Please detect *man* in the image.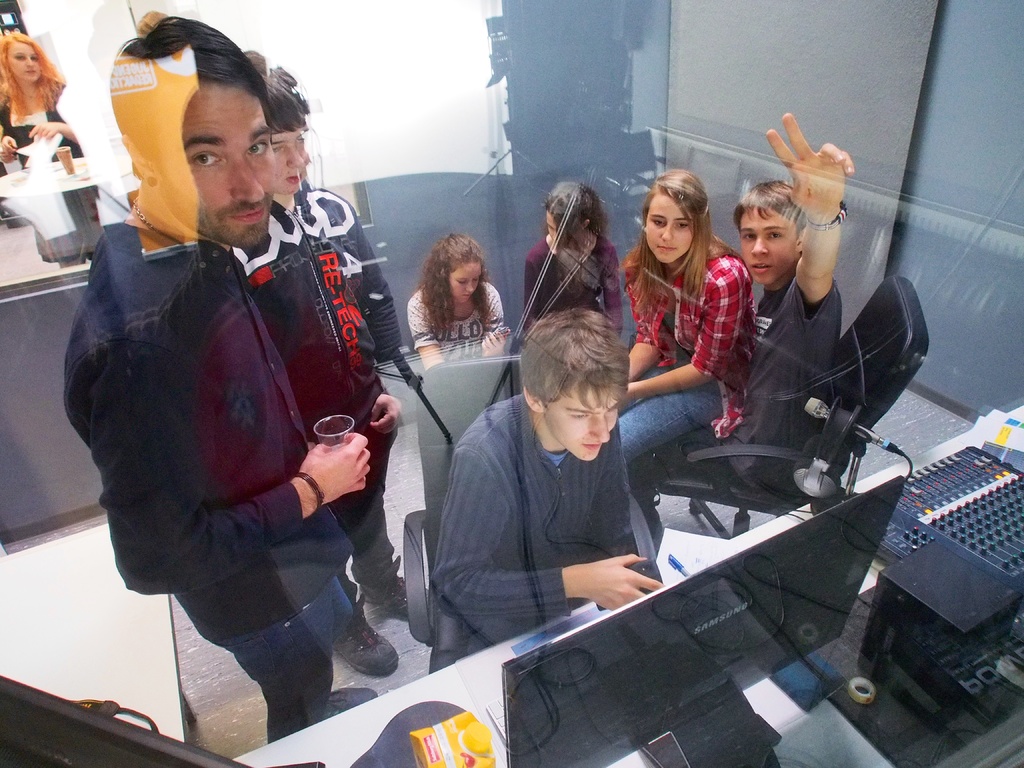
425, 311, 666, 652.
